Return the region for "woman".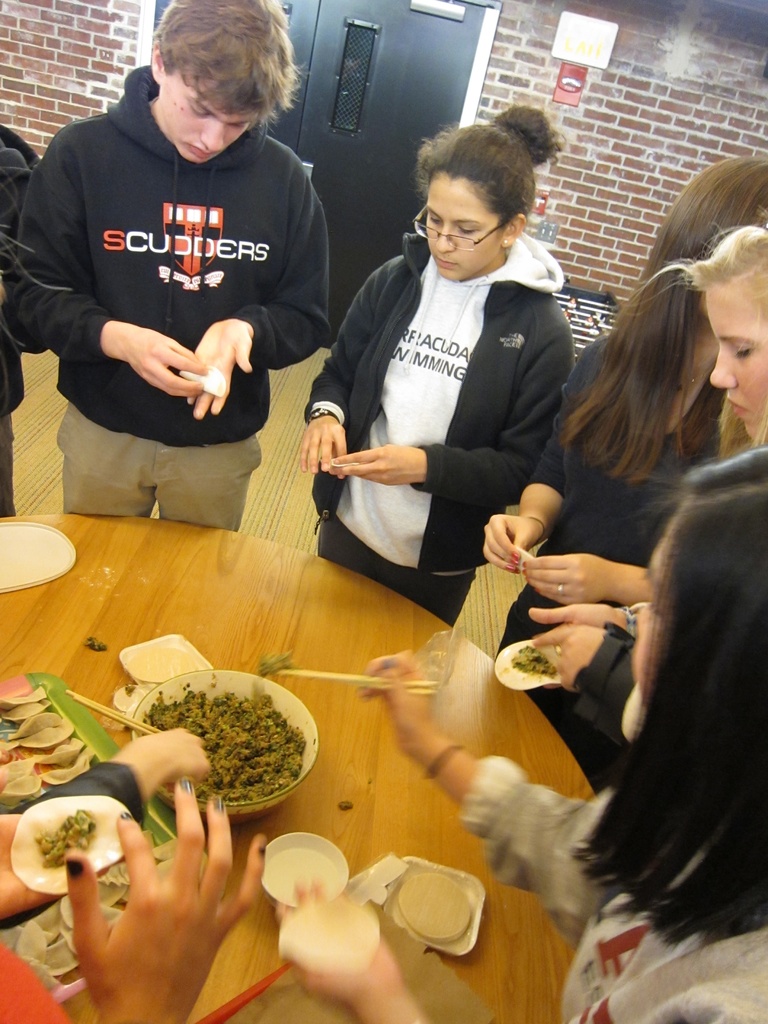
<bbox>280, 436, 767, 1023</bbox>.
